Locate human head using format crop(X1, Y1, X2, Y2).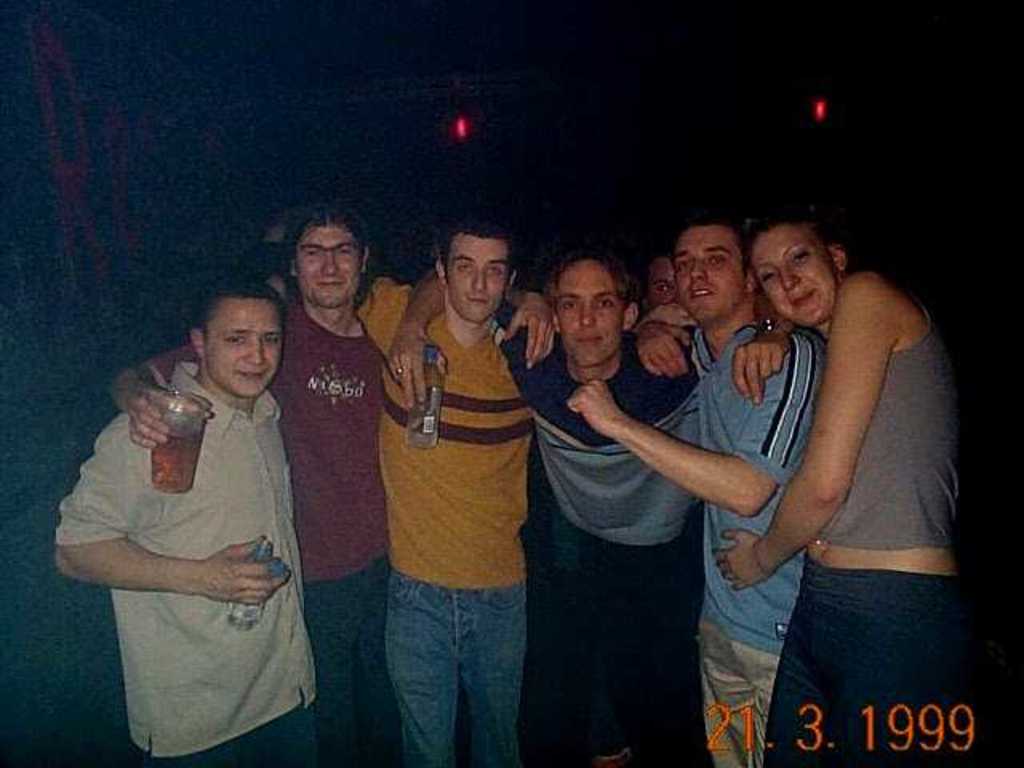
crop(296, 205, 374, 312).
